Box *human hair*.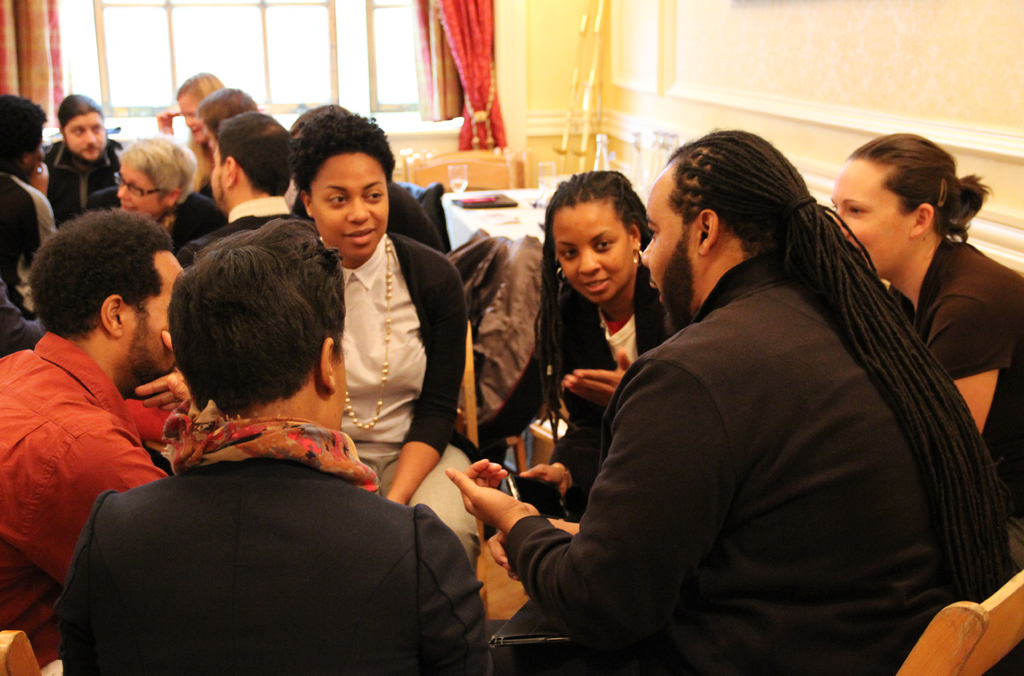
rect(856, 131, 995, 251).
